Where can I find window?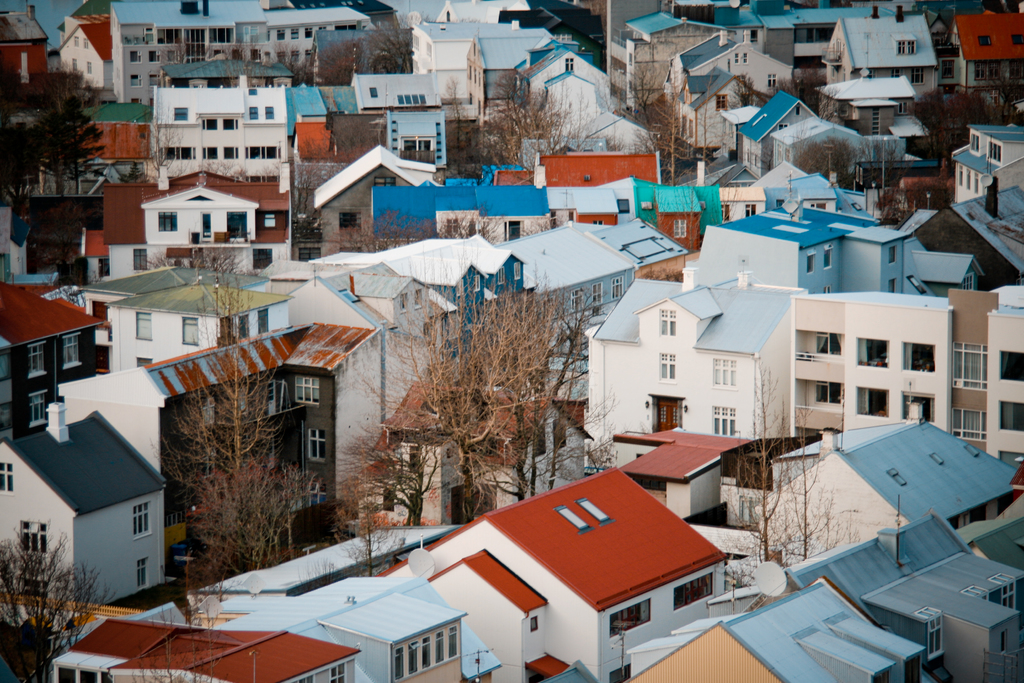
You can find it at Rect(675, 215, 685, 236).
